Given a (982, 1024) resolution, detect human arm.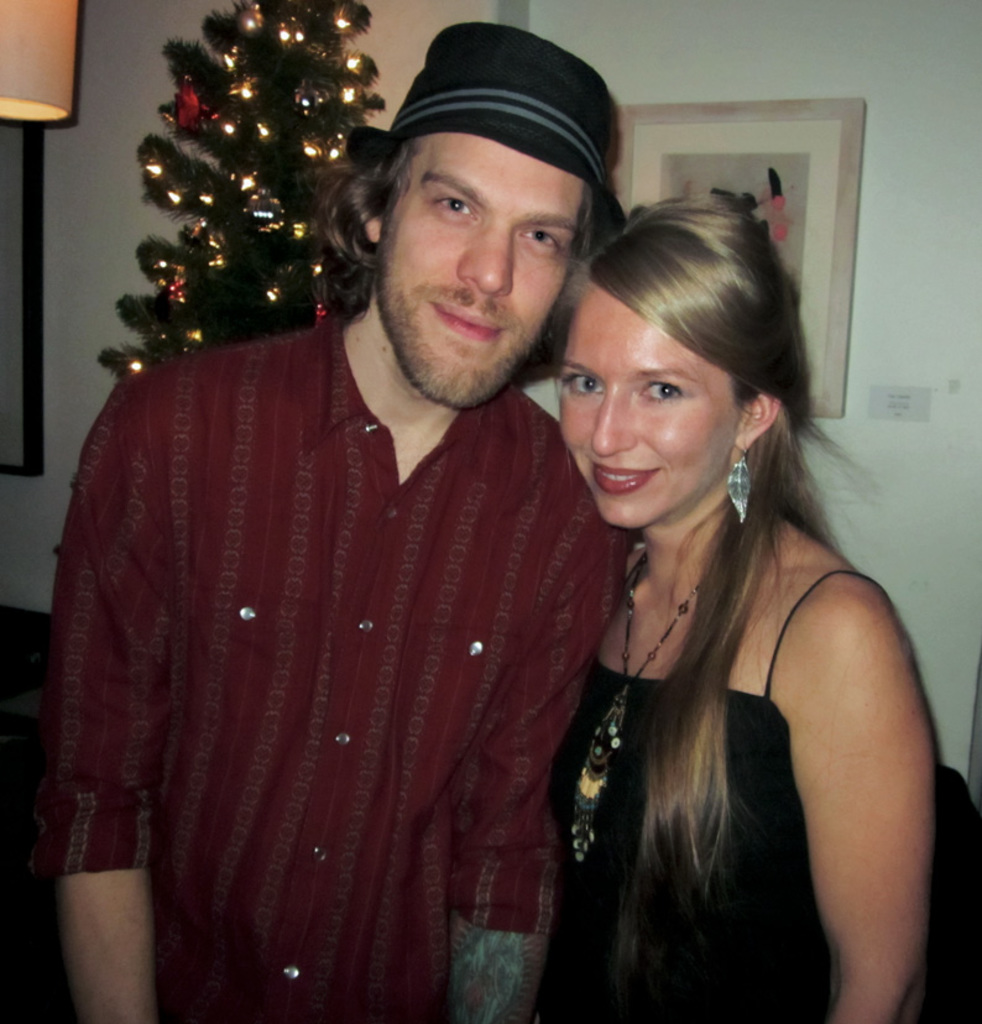
bbox=[36, 361, 192, 1023].
